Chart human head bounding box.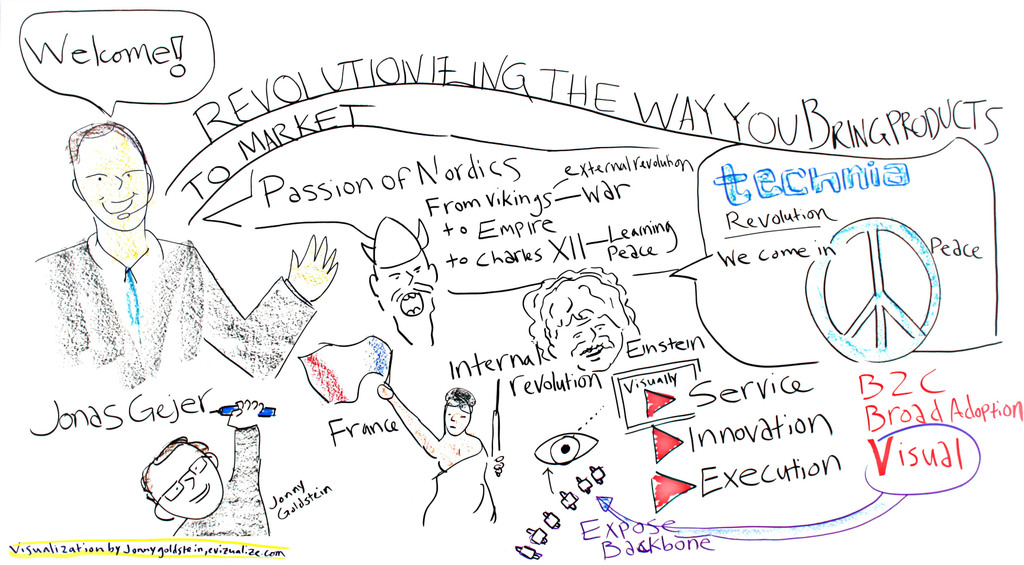
Charted: <region>140, 442, 215, 517</region>.
